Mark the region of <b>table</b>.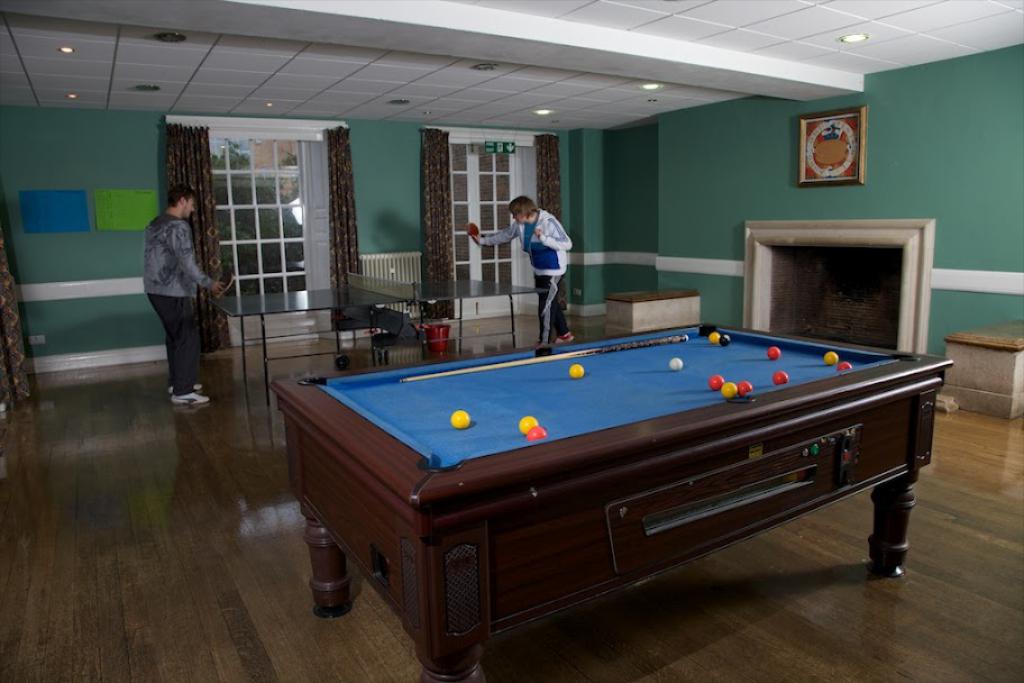
Region: {"x1": 208, "y1": 271, "x2": 554, "y2": 411}.
